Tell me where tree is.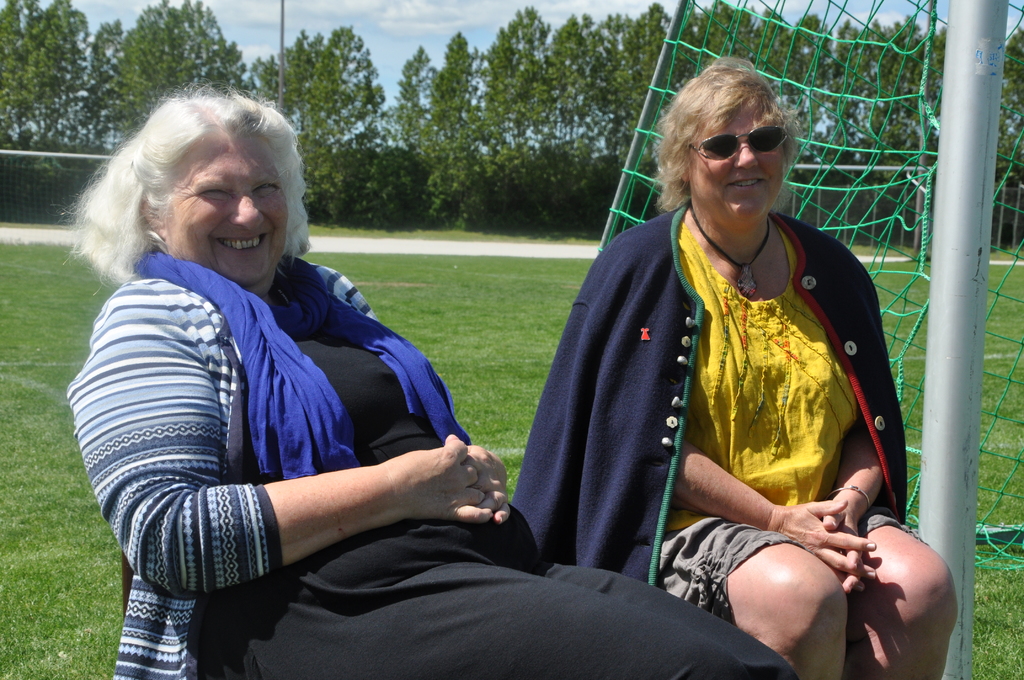
tree is at x1=414, y1=27, x2=479, y2=232.
